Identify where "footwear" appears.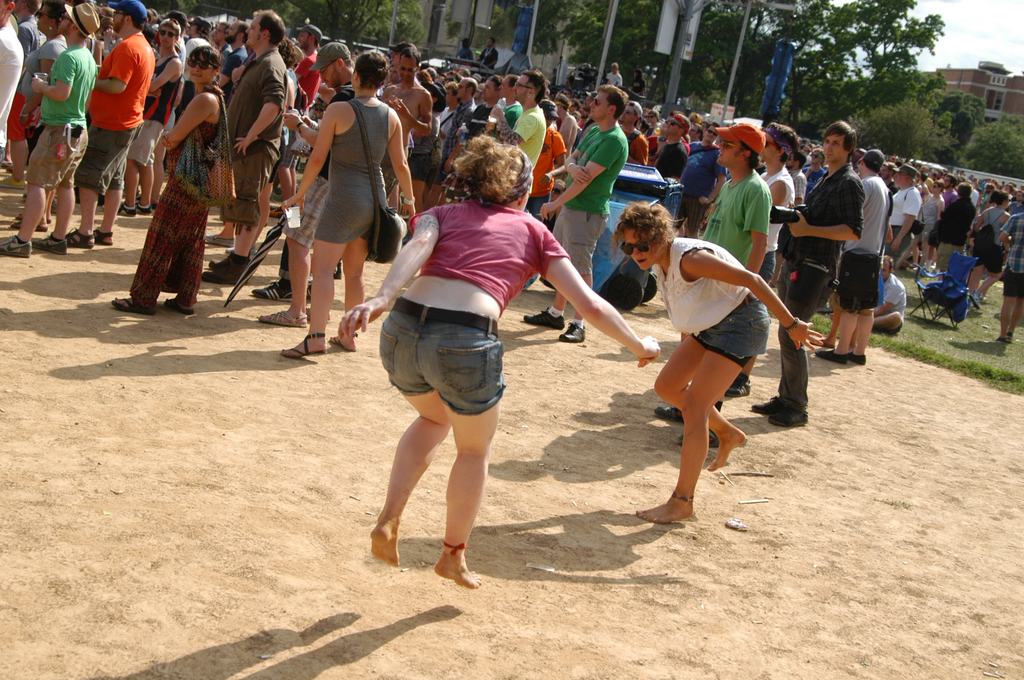
Appears at <box>140,203,152,213</box>.
